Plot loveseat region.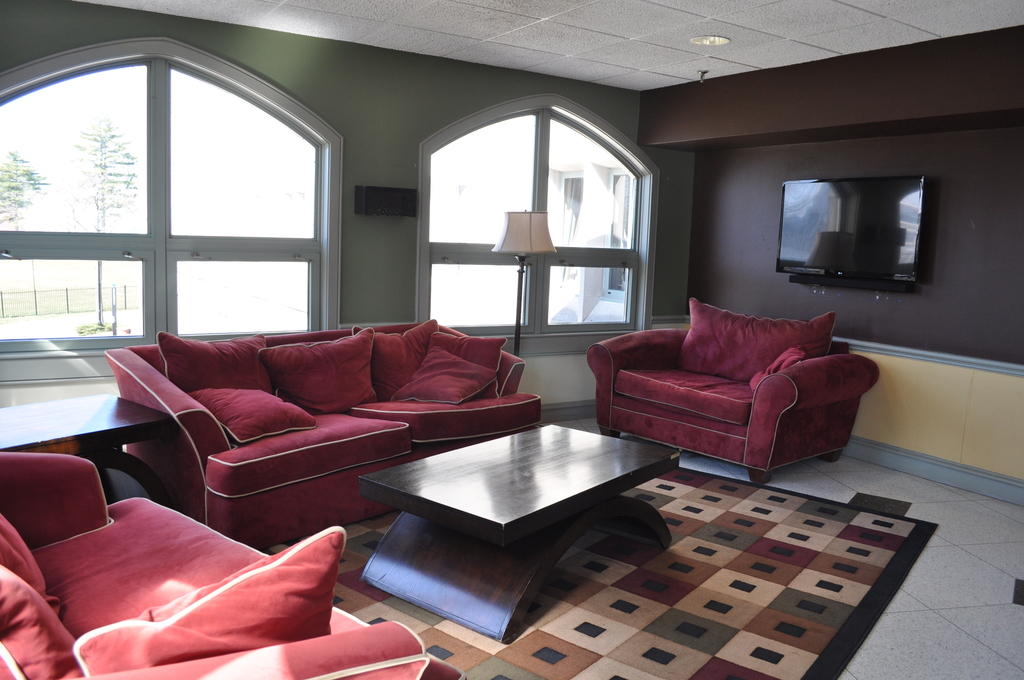
Plotted at x1=104 y1=319 x2=541 y2=550.
